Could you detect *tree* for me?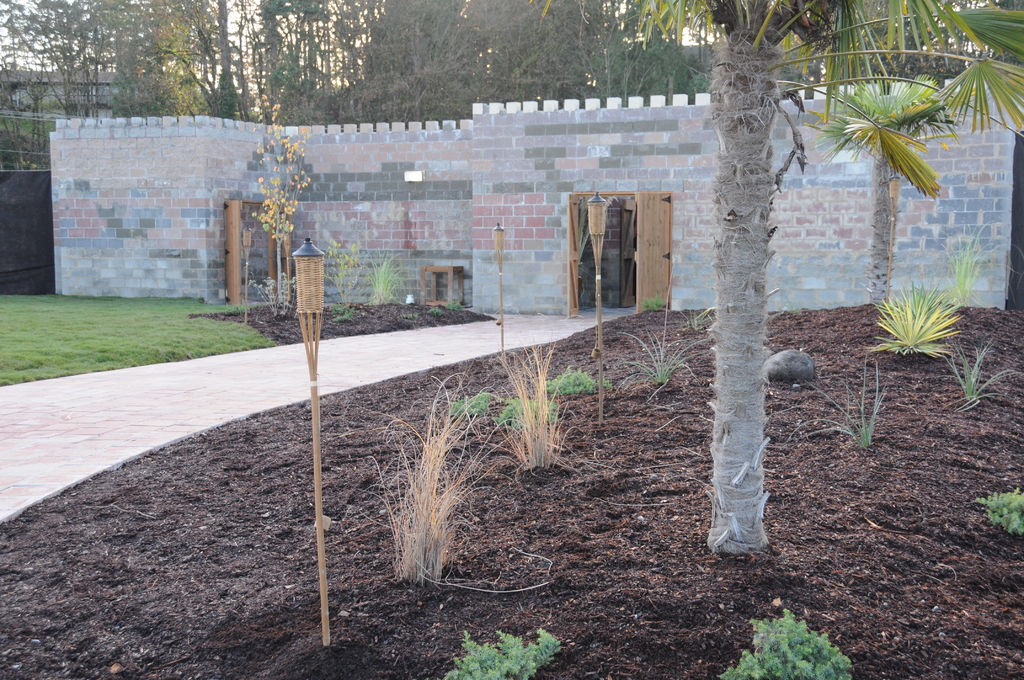
Detection result: (x1=656, y1=12, x2=872, y2=570).
